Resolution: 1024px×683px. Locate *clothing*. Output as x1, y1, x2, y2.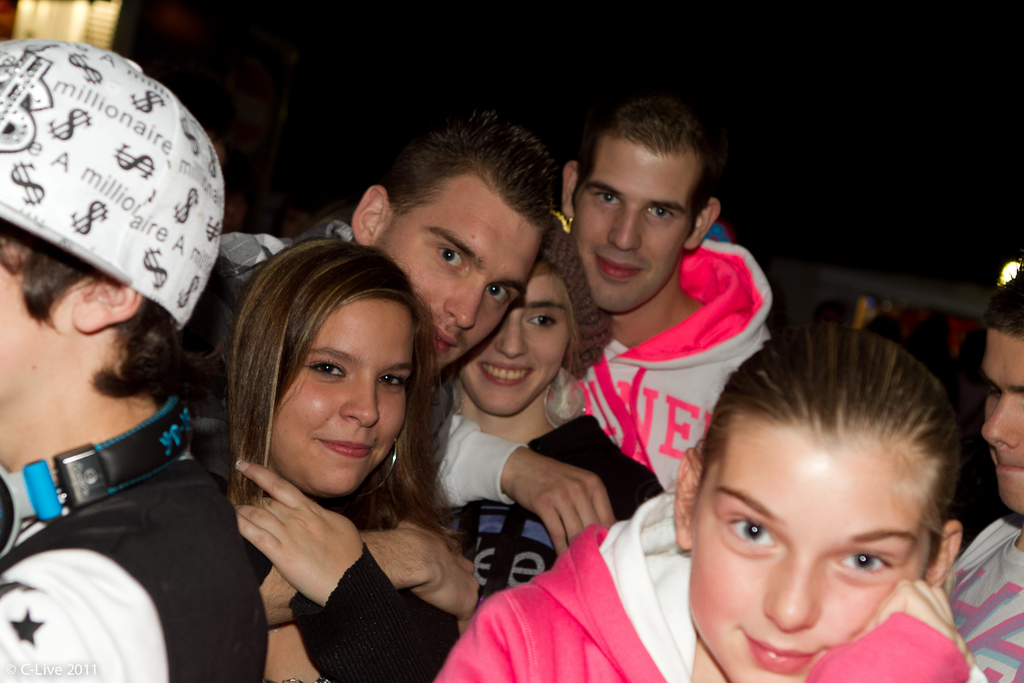
460, 240, 771, 504.
